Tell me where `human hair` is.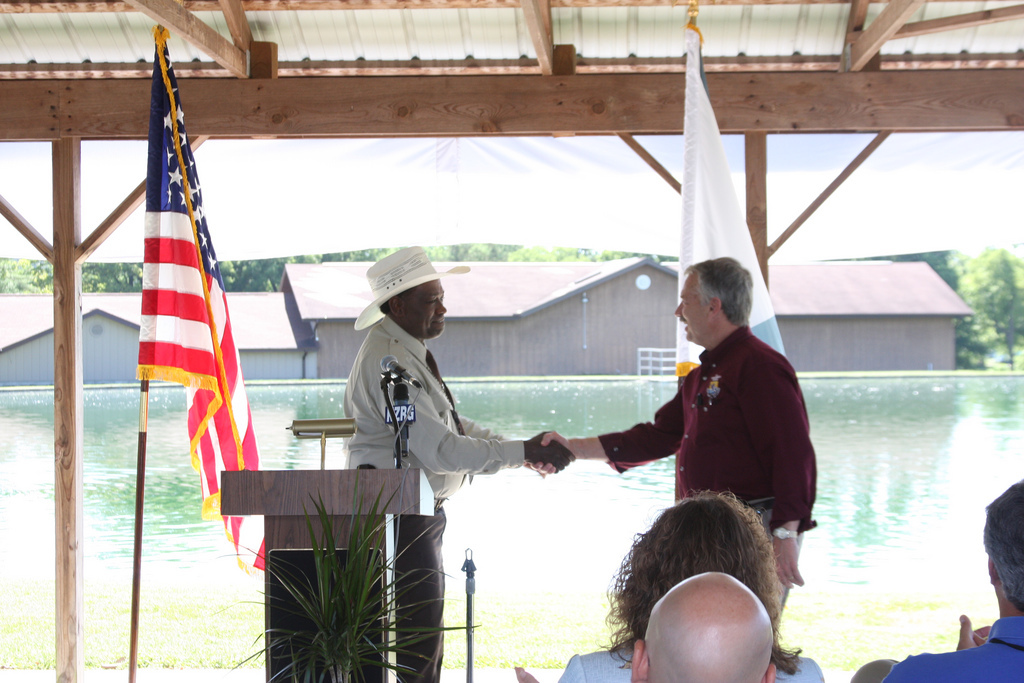
`human hair` is at [x1=982, y1=481, x2=1023, y2=615].
